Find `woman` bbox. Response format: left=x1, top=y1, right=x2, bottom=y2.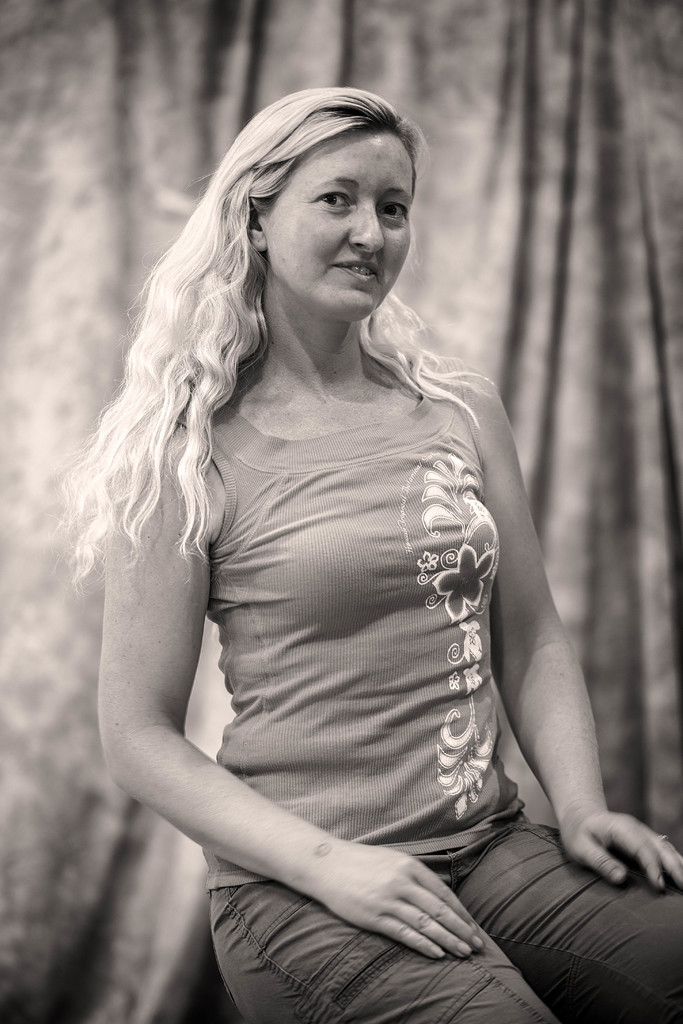
left=92, top=86, right=682, bottom=1023.
